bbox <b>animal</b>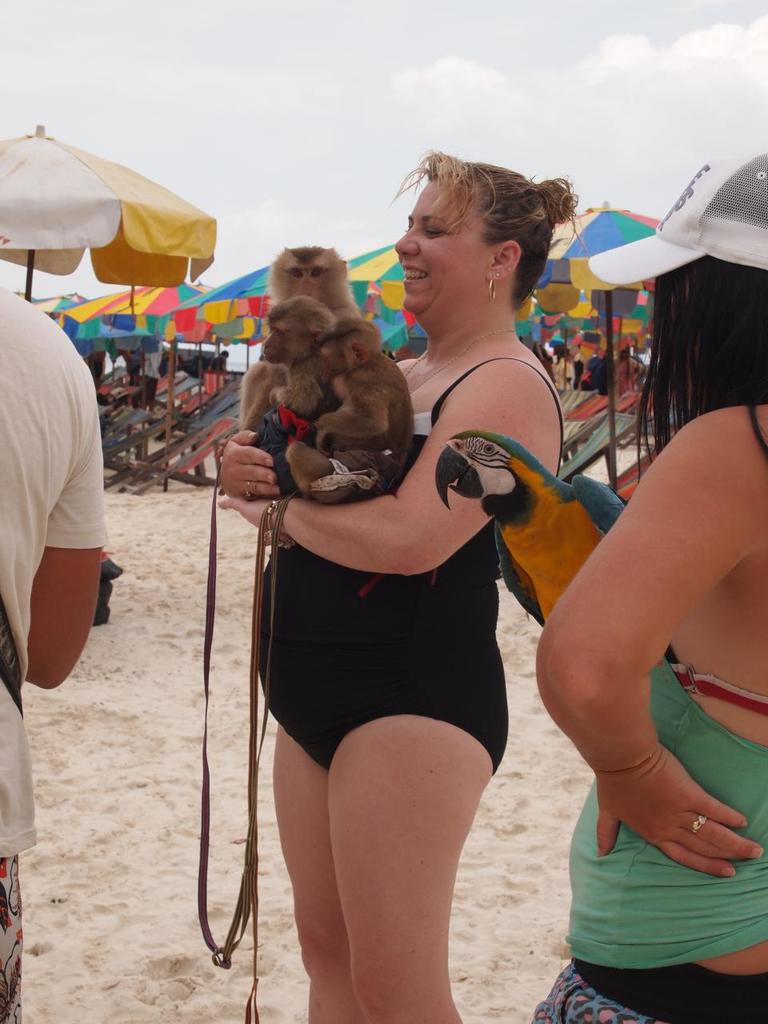
[x1=262, y1=295, x2=345, y2=424]
